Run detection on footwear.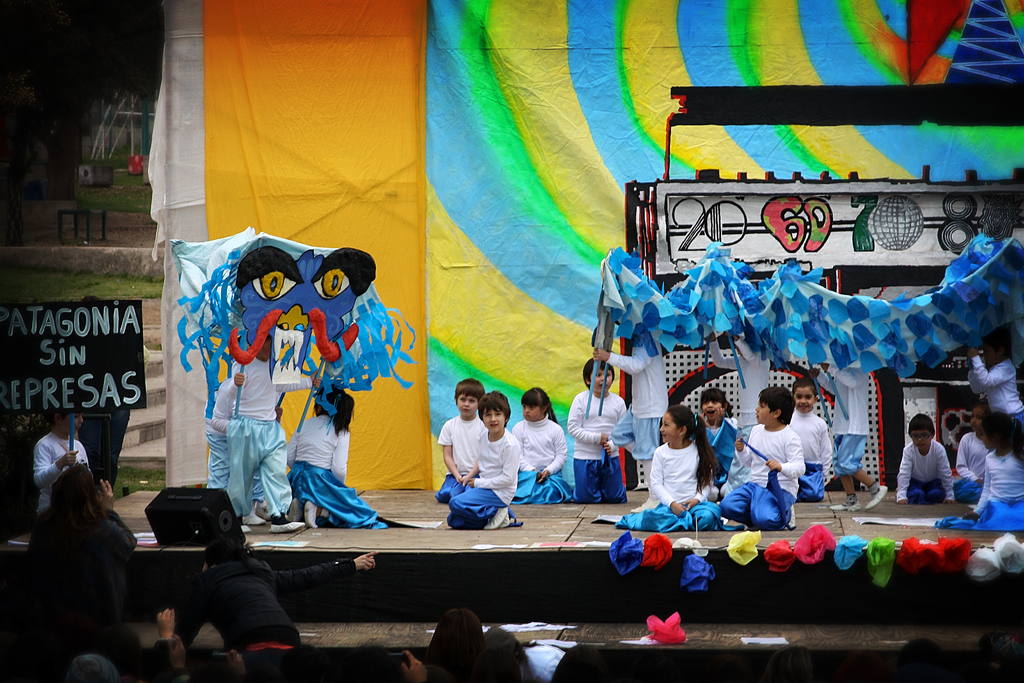
Result: left=500, top=514, right=509, bottom=529.
